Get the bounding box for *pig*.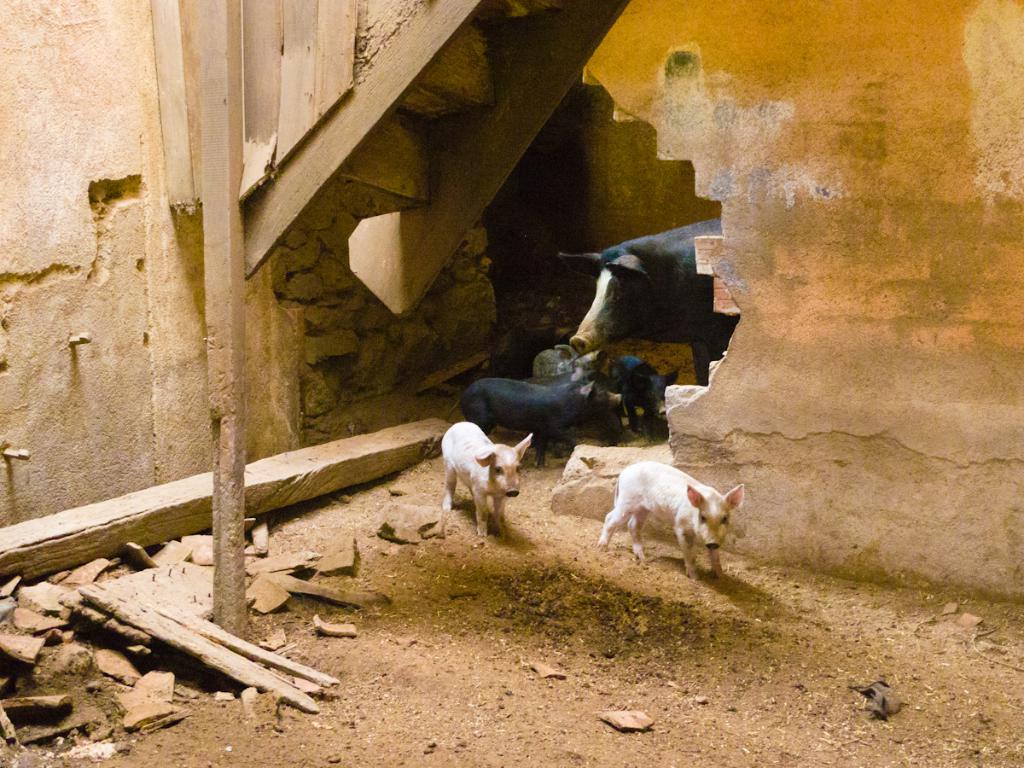
left=592, top=463, right=749, bottom=580.
